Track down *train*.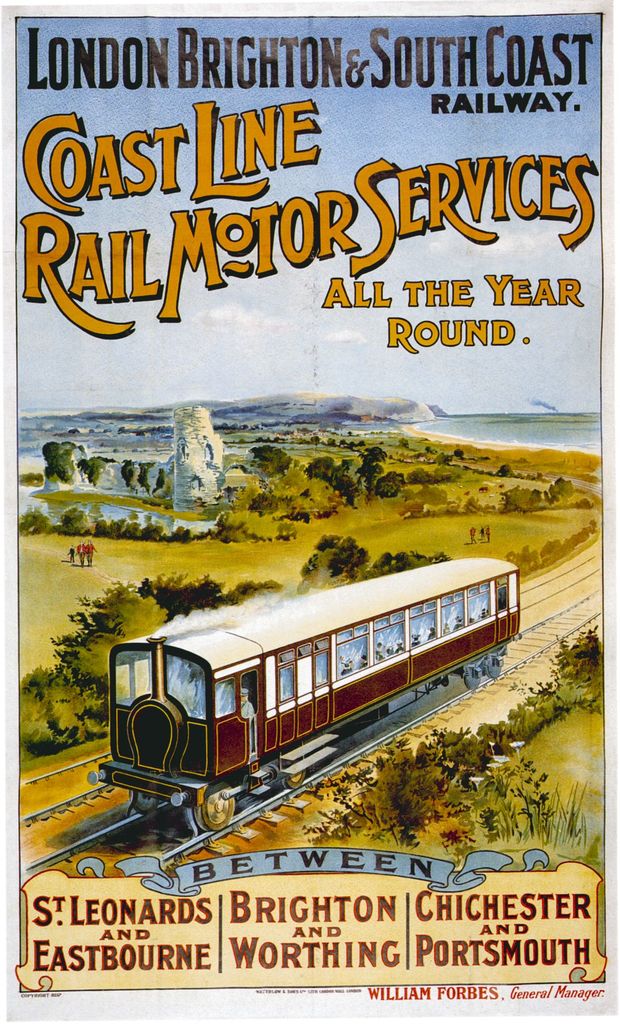
Tracked to <box>92,554,521,832</box>.
